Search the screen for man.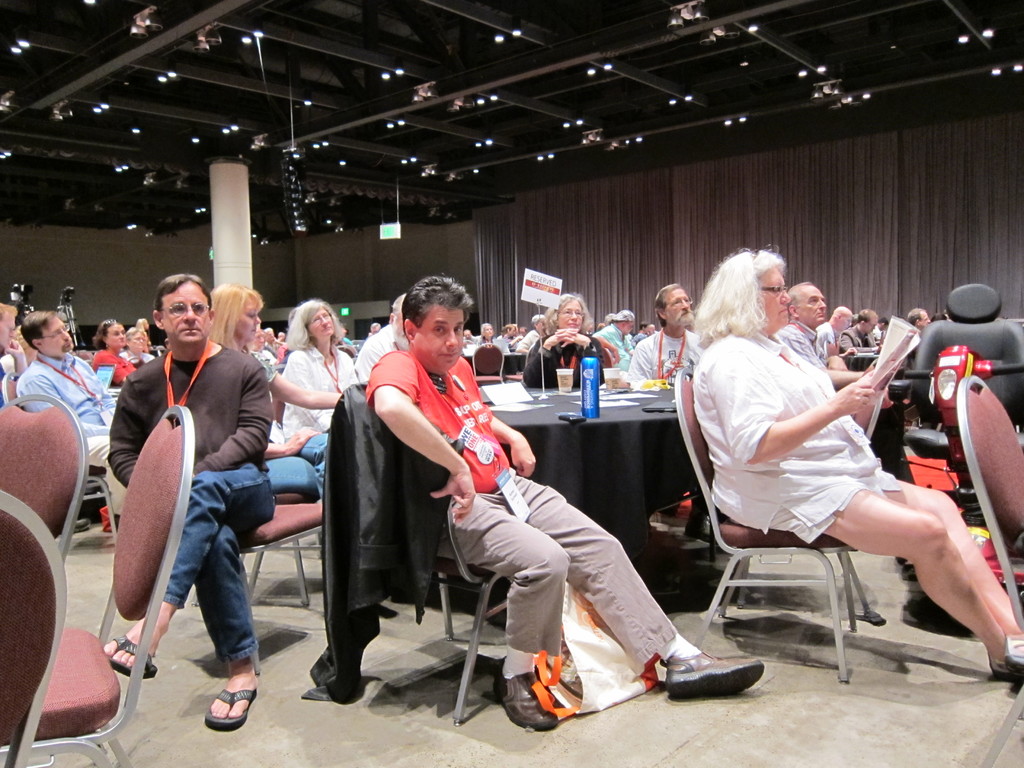
Found at x1=517 y1=312 x2=547 y2=353.
